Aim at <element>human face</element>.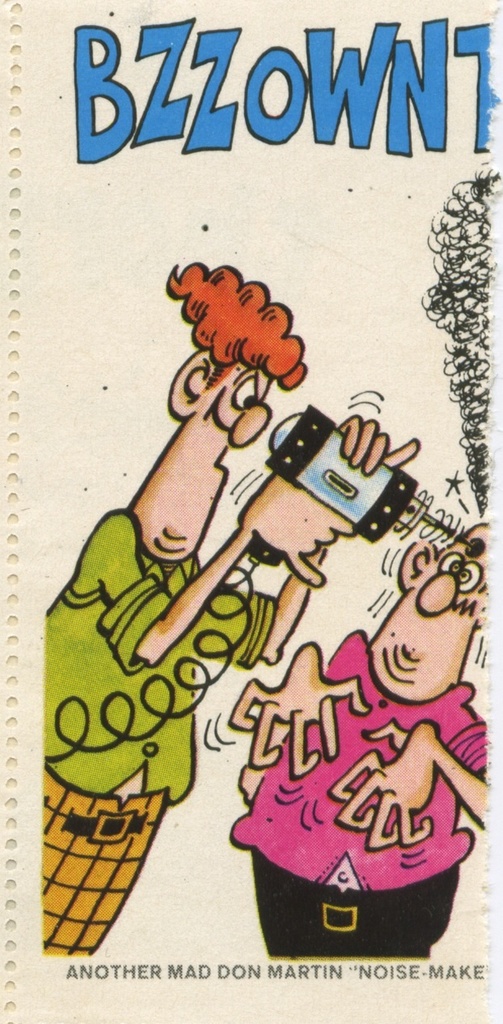
Aimed at 129, 360, 272, 565.
